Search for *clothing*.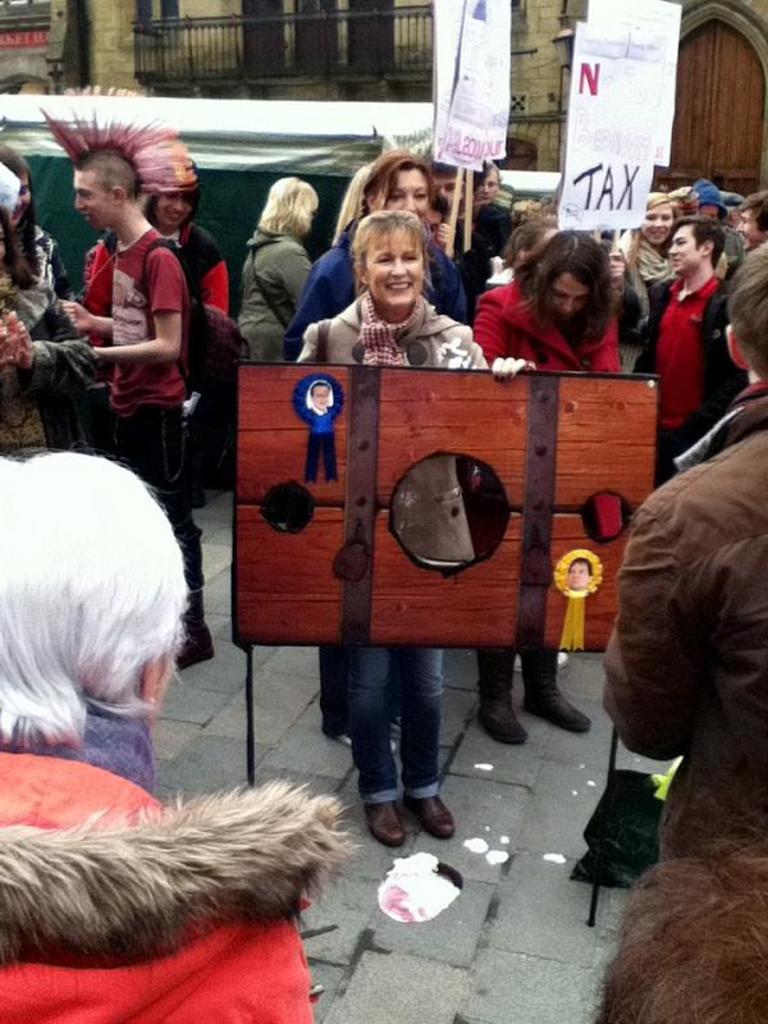
Found at pyautogui.locateOnScreen(95, 416, 202, 634).
